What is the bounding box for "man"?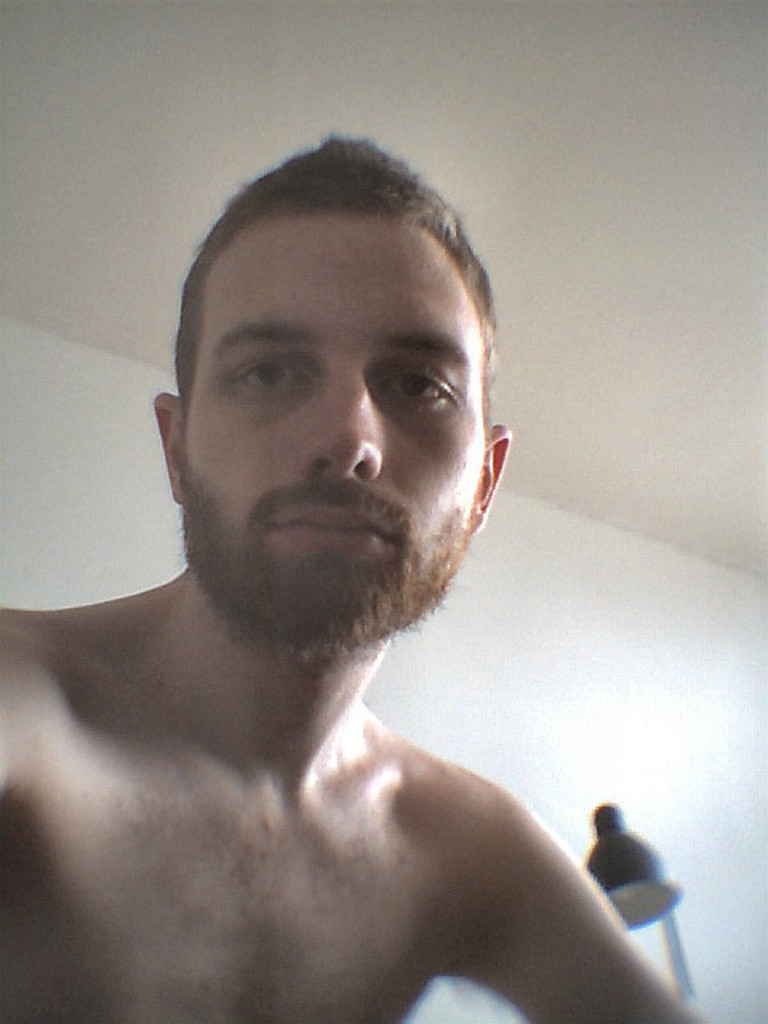
[3,133,710,1022].
